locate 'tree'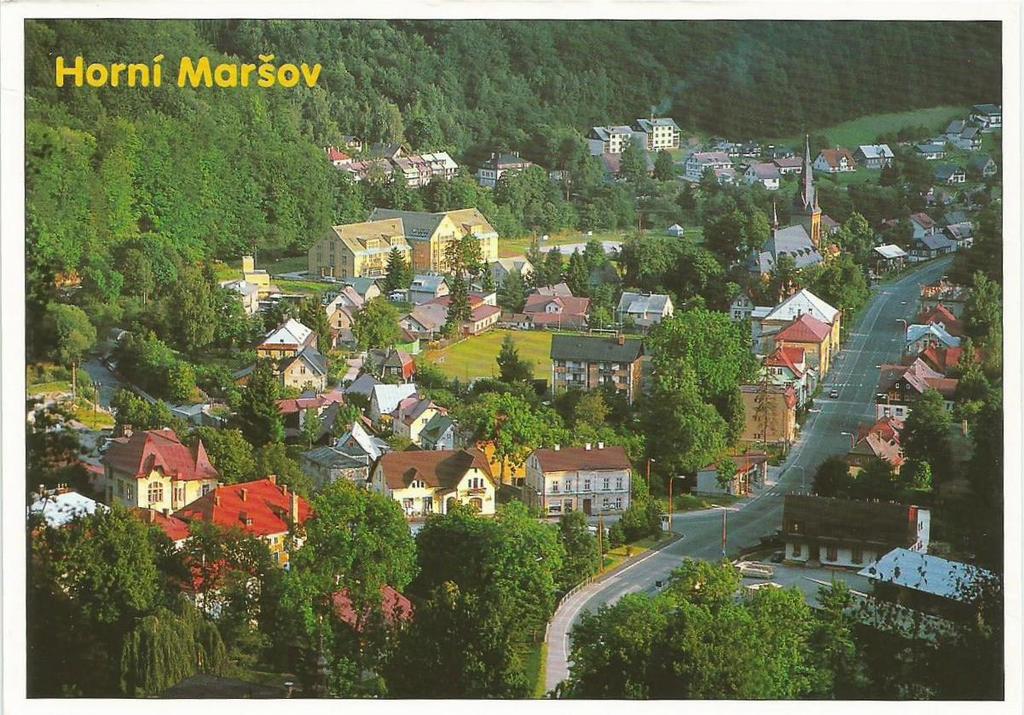
detection(449, 268, 476, 343)
